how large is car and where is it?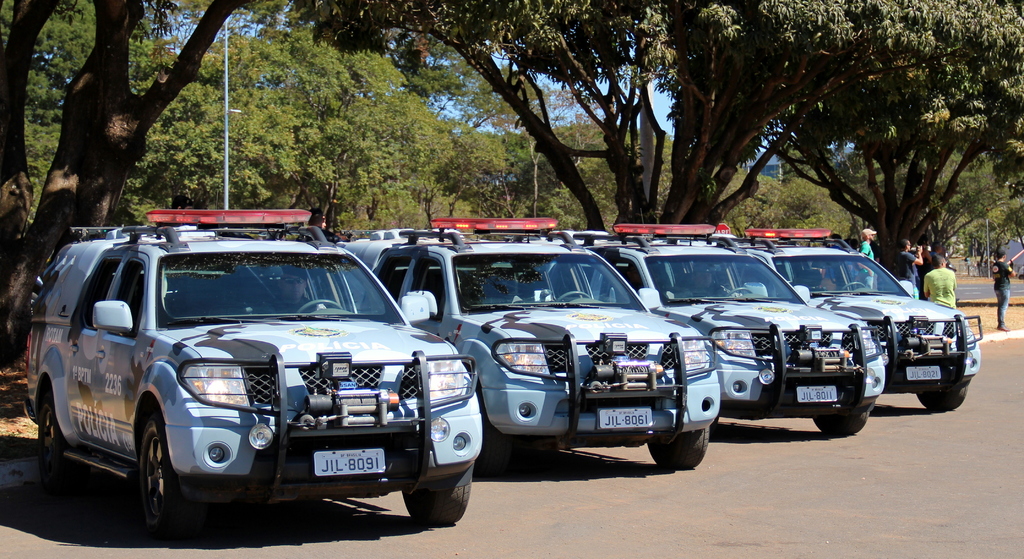
Bounding box: rect(583, 219, 889, 434).
